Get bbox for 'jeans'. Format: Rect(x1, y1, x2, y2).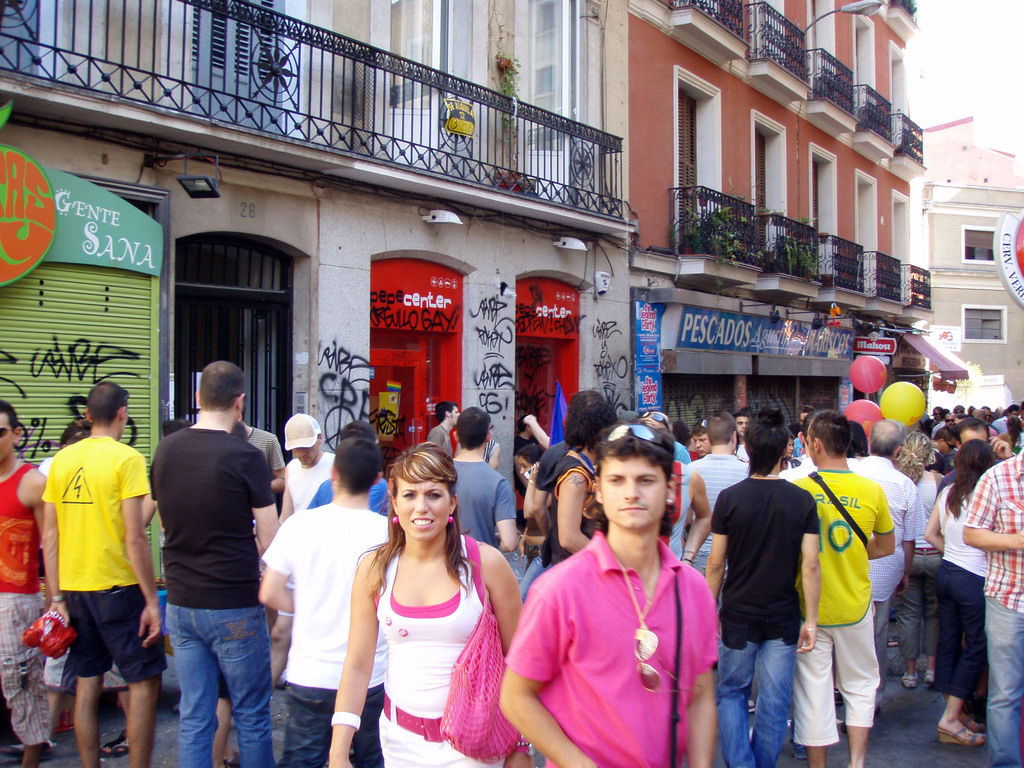
Rect(163, 606, 274, 767).
